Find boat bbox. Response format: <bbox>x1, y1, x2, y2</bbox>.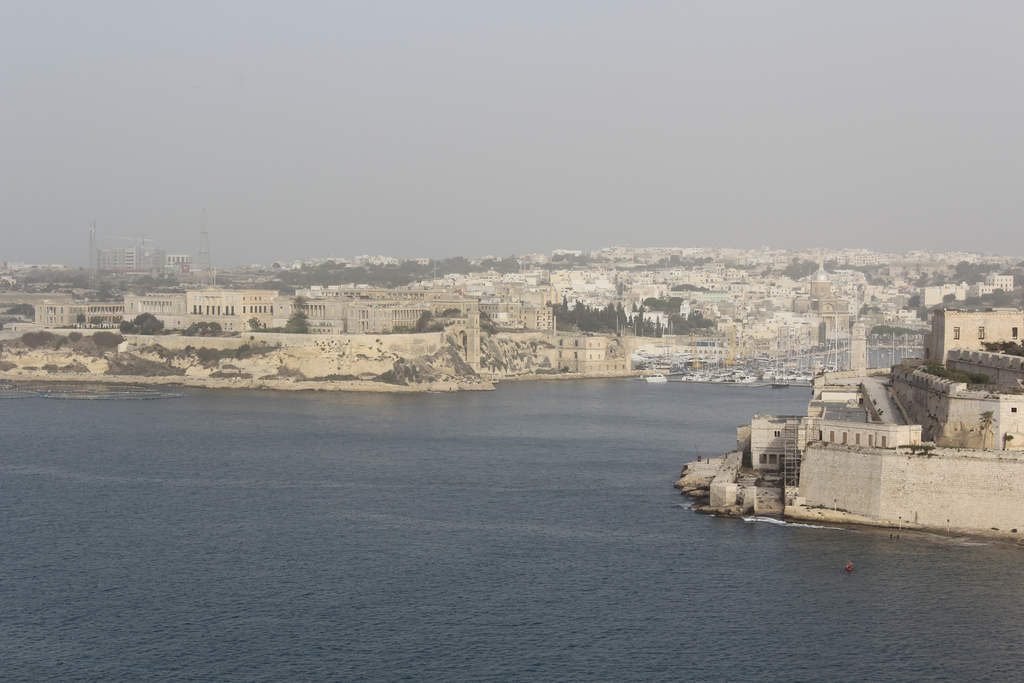
<bbox>678, 361, 755, 382</bbox>.
